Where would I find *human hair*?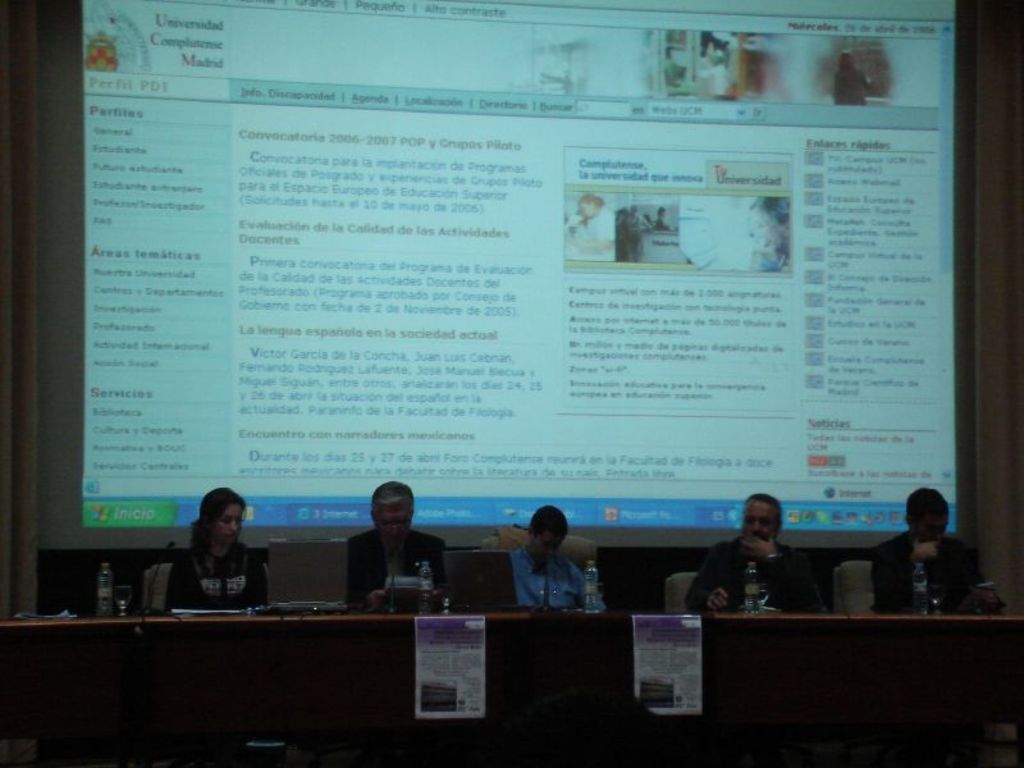
At (left=371, top=479, right=413, bottom=522).
